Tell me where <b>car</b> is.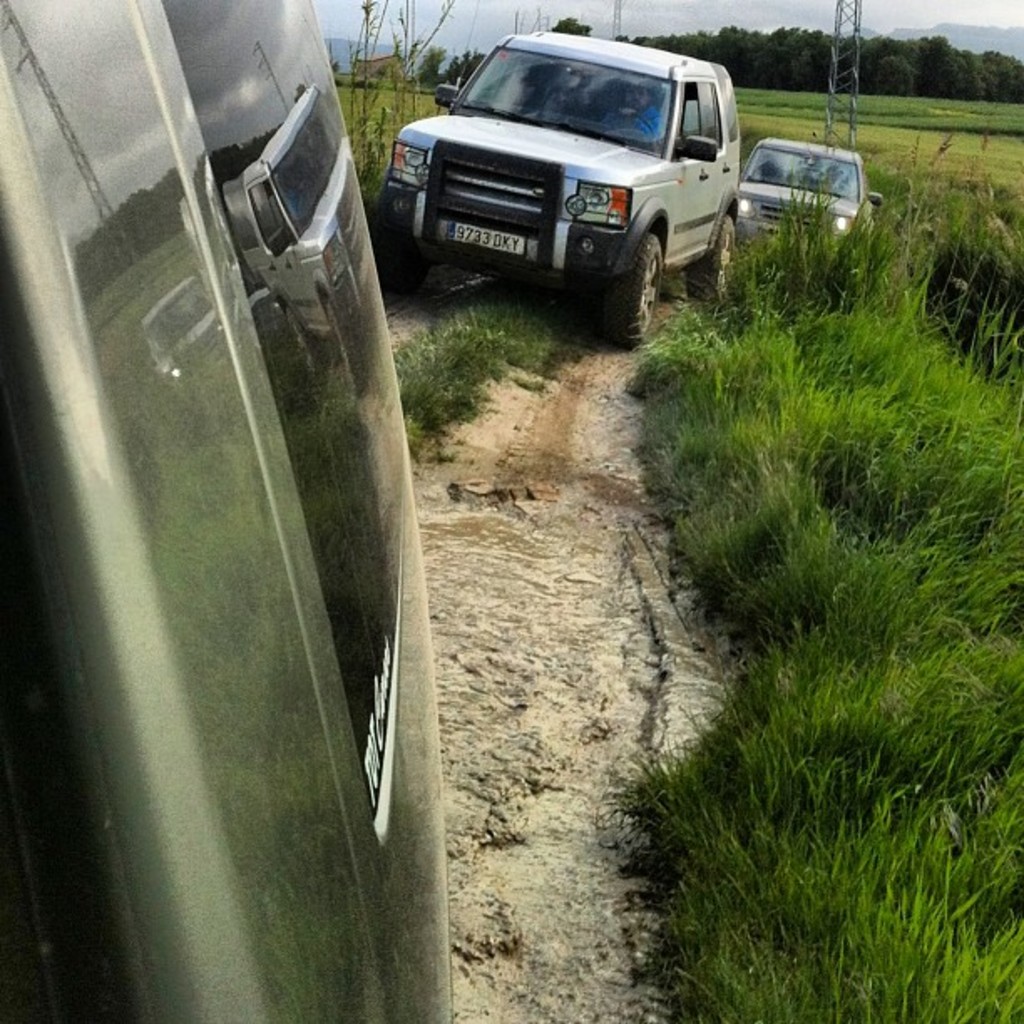
<b>car</b> is at [x1=0, y1=0, x2=458, y2=1022].
